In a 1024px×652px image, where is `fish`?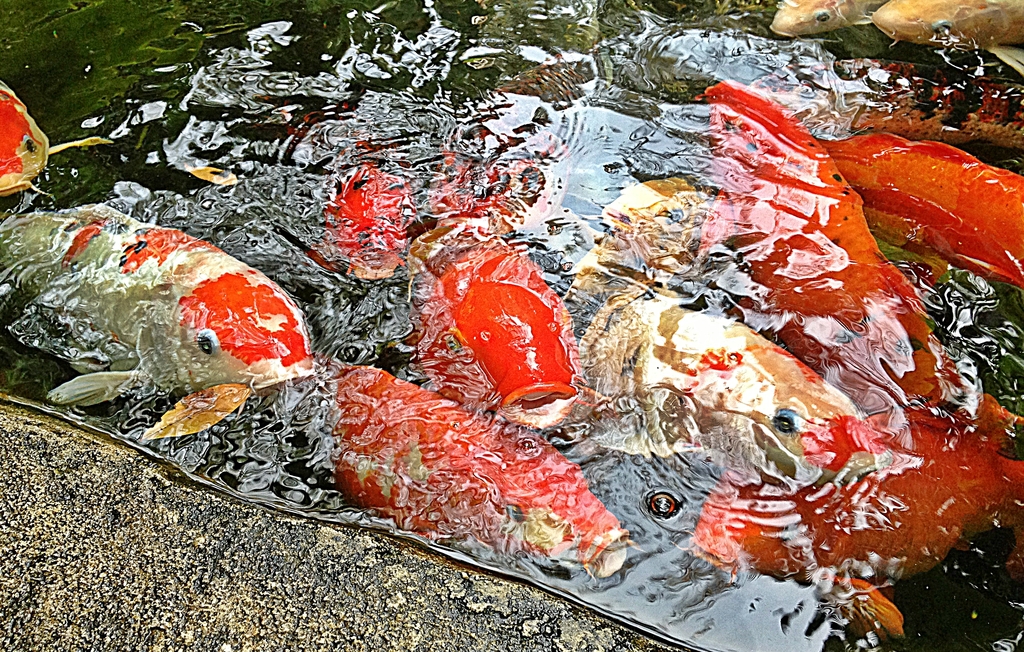
{"left": 0, "top": 81, "right": 106, "bottom": 190}.
